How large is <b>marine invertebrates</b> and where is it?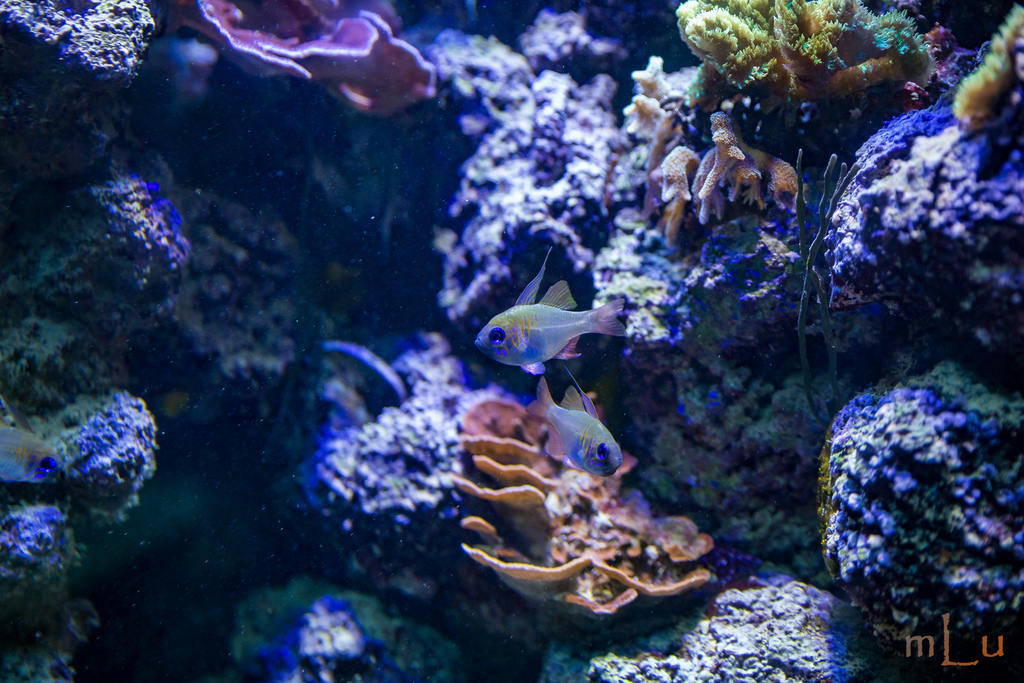
Bounding box: (623,111,720,270).
